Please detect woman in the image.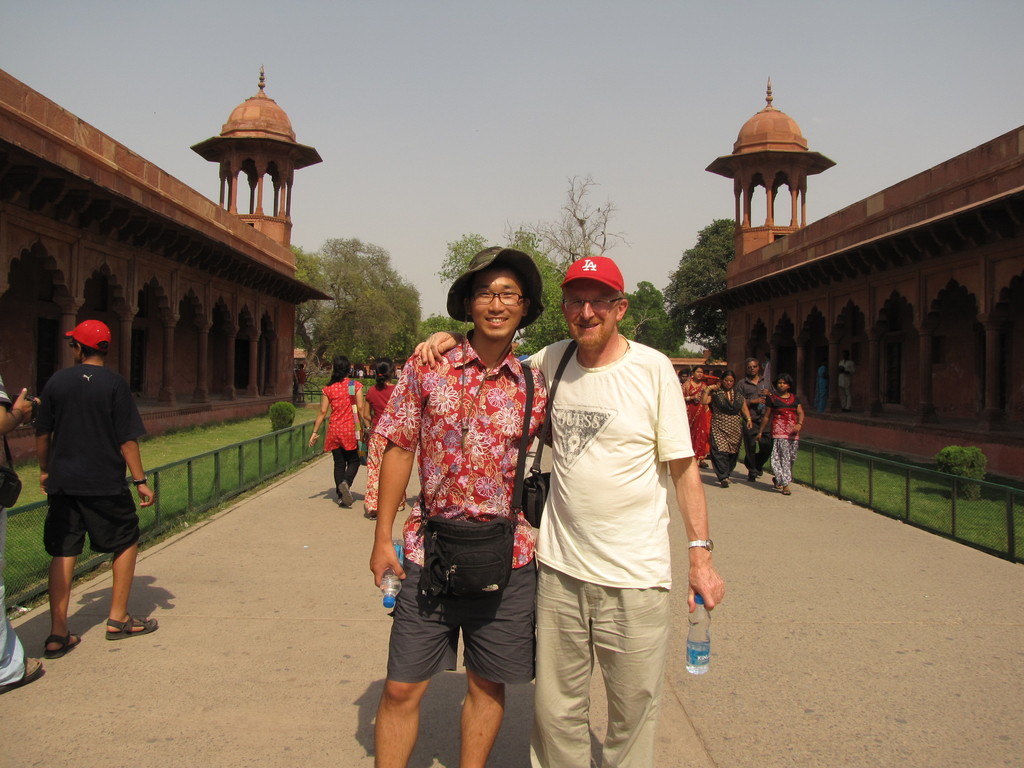
<bbox>813, 360, 829, 413</bbox>.
